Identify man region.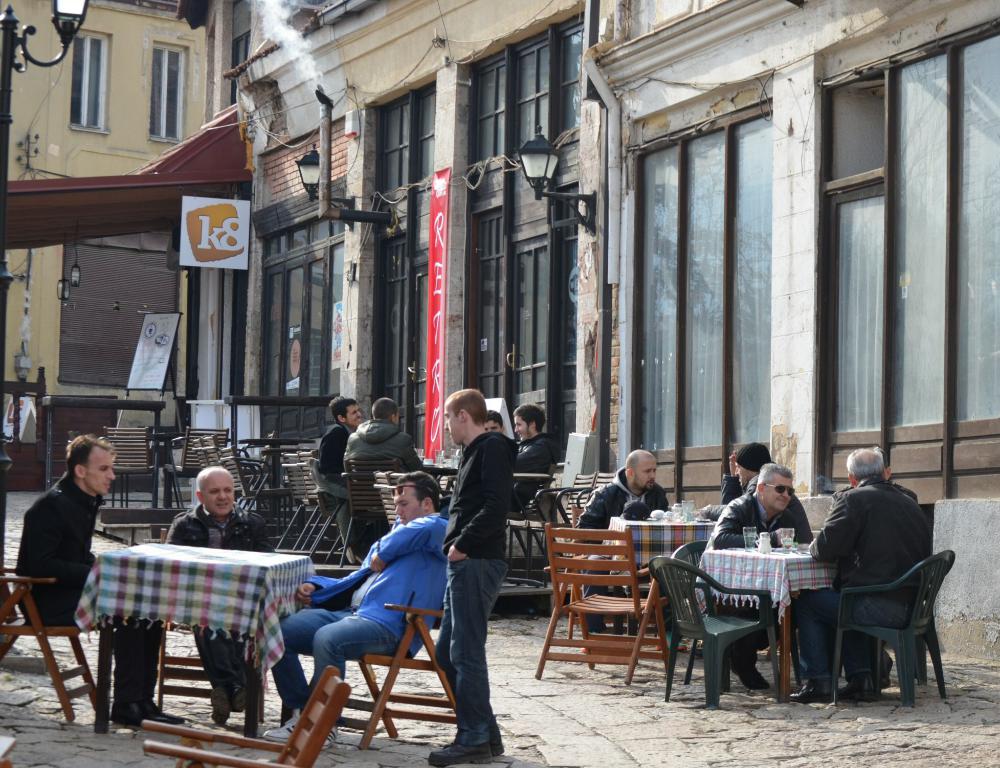
Region: locate(317, 392, 361, 559).
